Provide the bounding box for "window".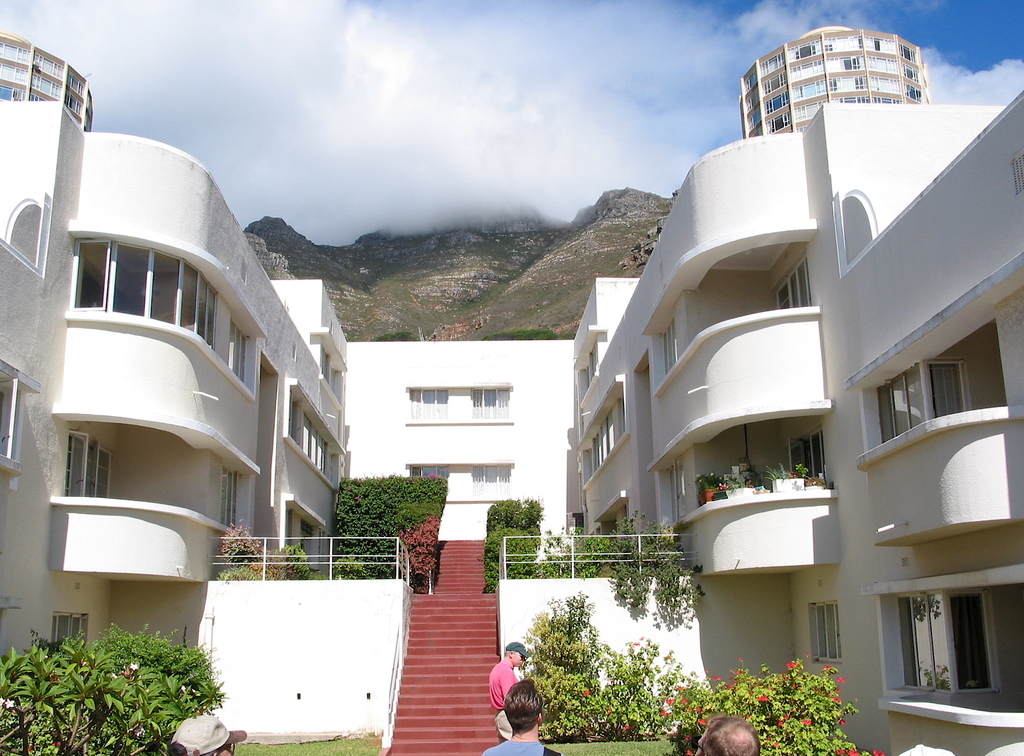
<bbox>785, 429, 820, 489</bbox>.
